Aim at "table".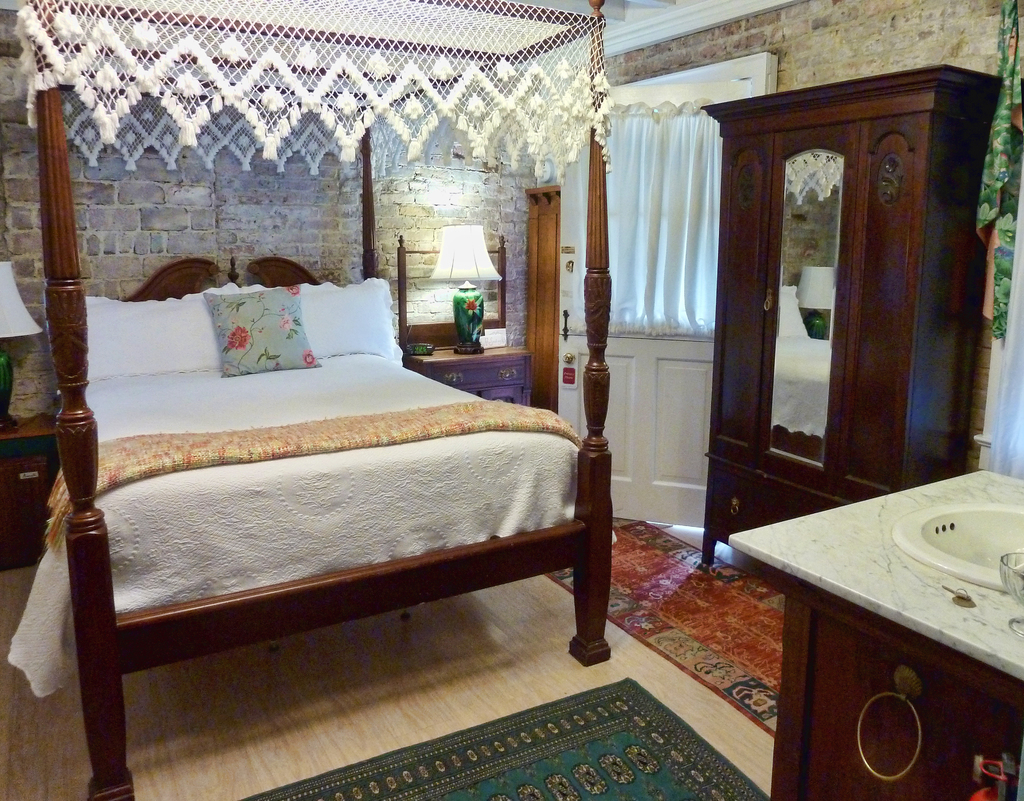
Aimed at rect(708, 451, 1023, 800).
